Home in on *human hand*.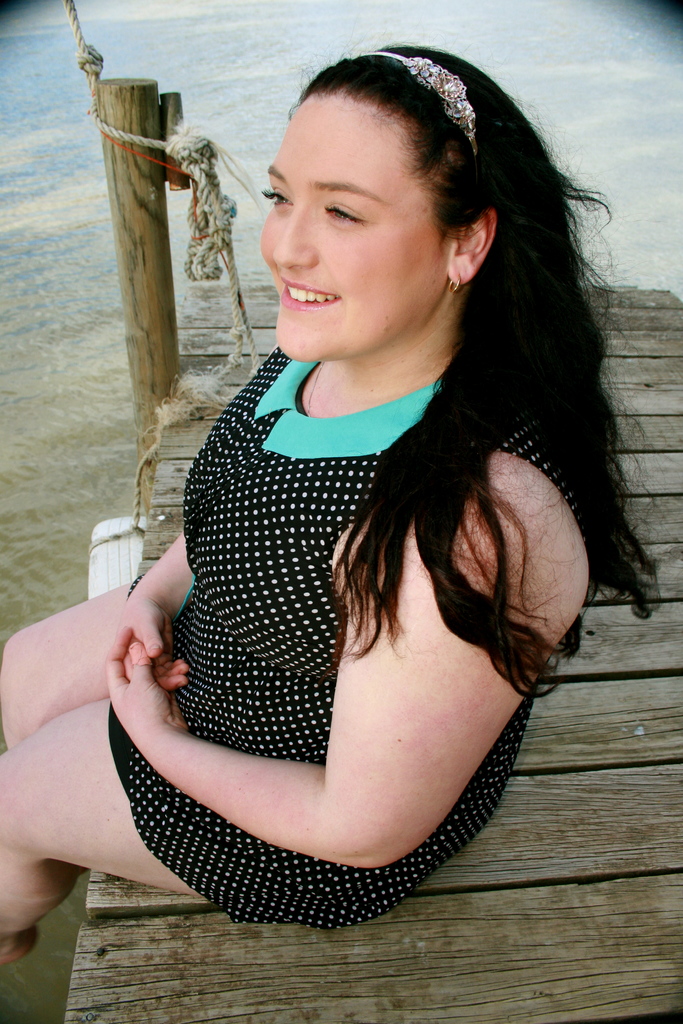
Homed in at [left=121, top=598, right=188, bottom=693].
